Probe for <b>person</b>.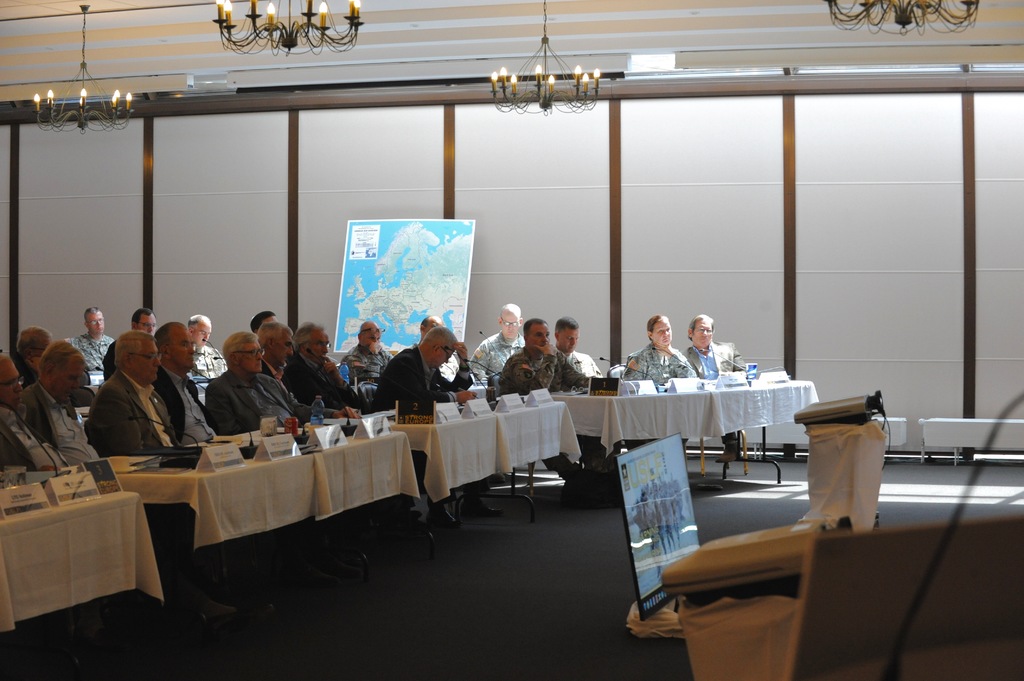
Probe result: 88:301:182:488.
